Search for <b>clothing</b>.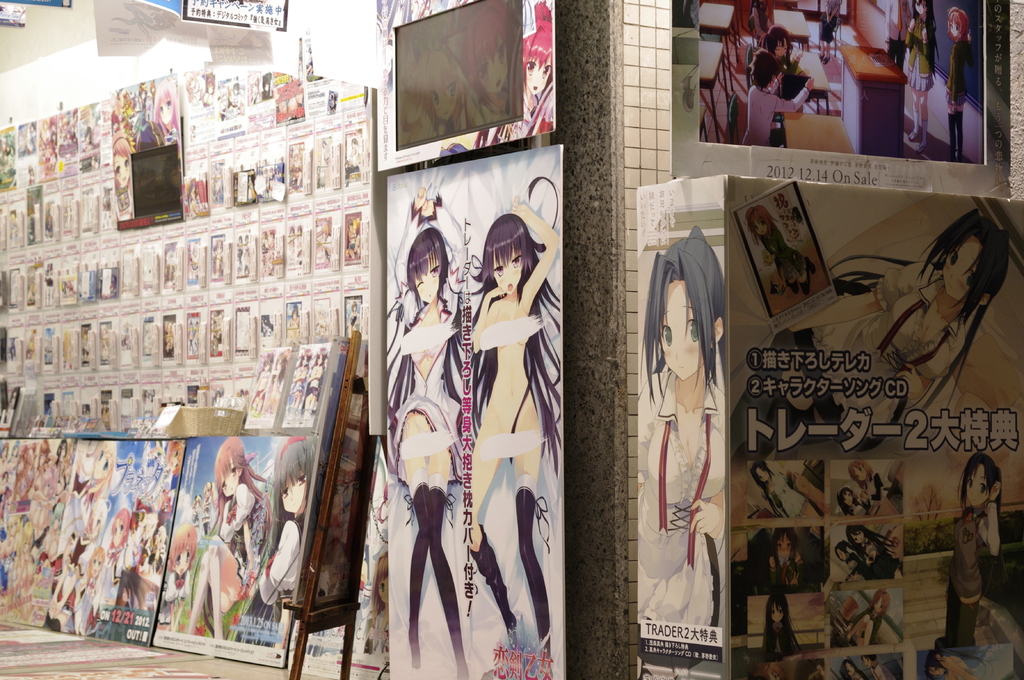
Found at <region>931, 496, 996, 640</region>.
